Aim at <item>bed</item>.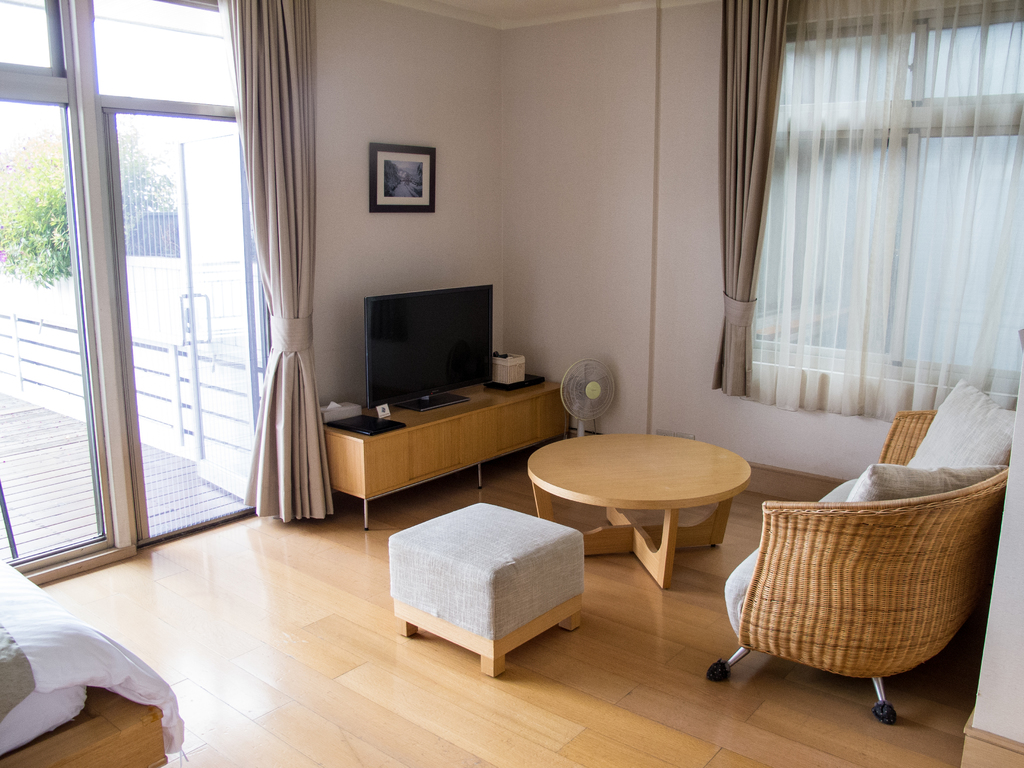
Aimed at box=[0, 586, 188, 758].
